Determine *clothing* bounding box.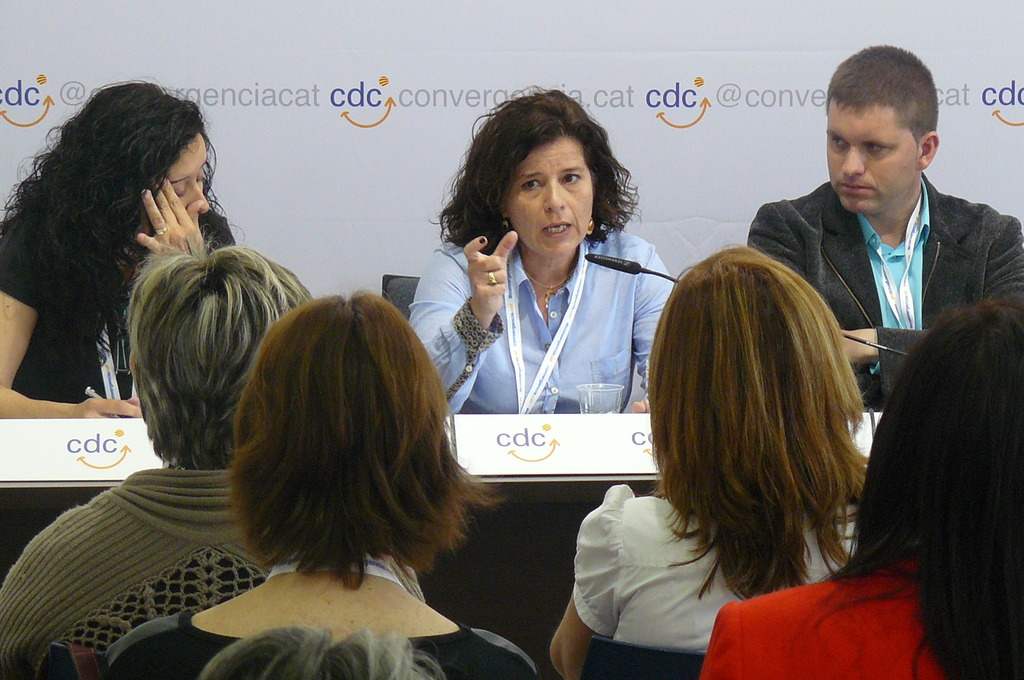
Determined: rect(694, 558, 1023, 679).
